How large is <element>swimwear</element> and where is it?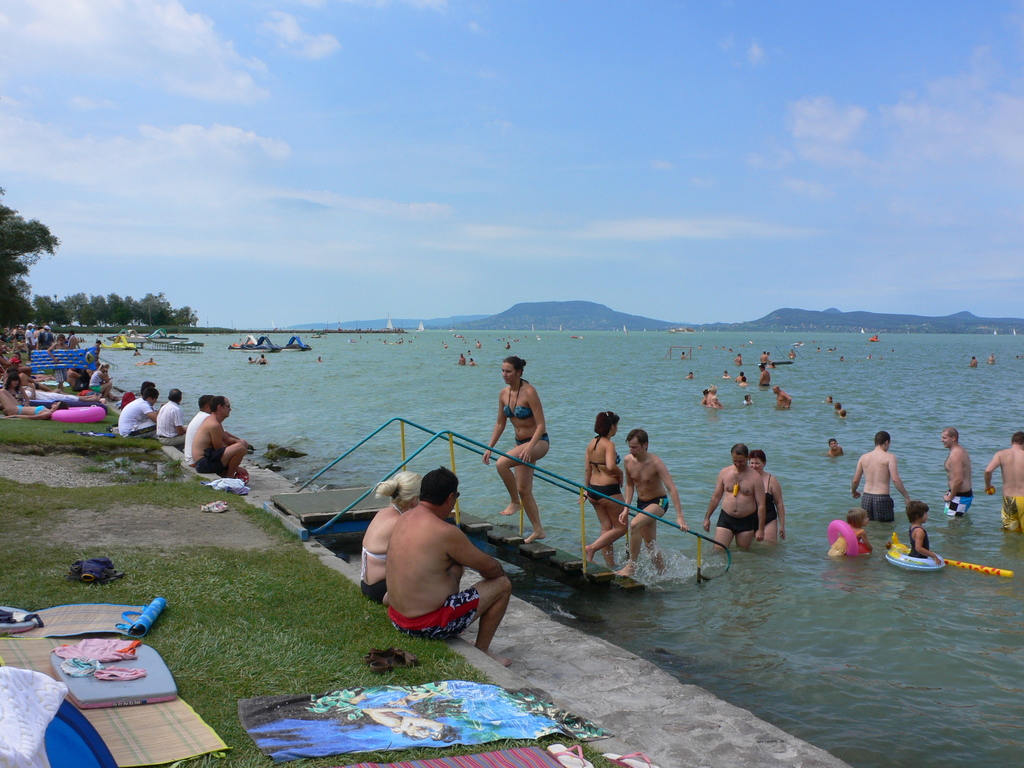
Bounding box: BBox(717, 515, 758, 540).
